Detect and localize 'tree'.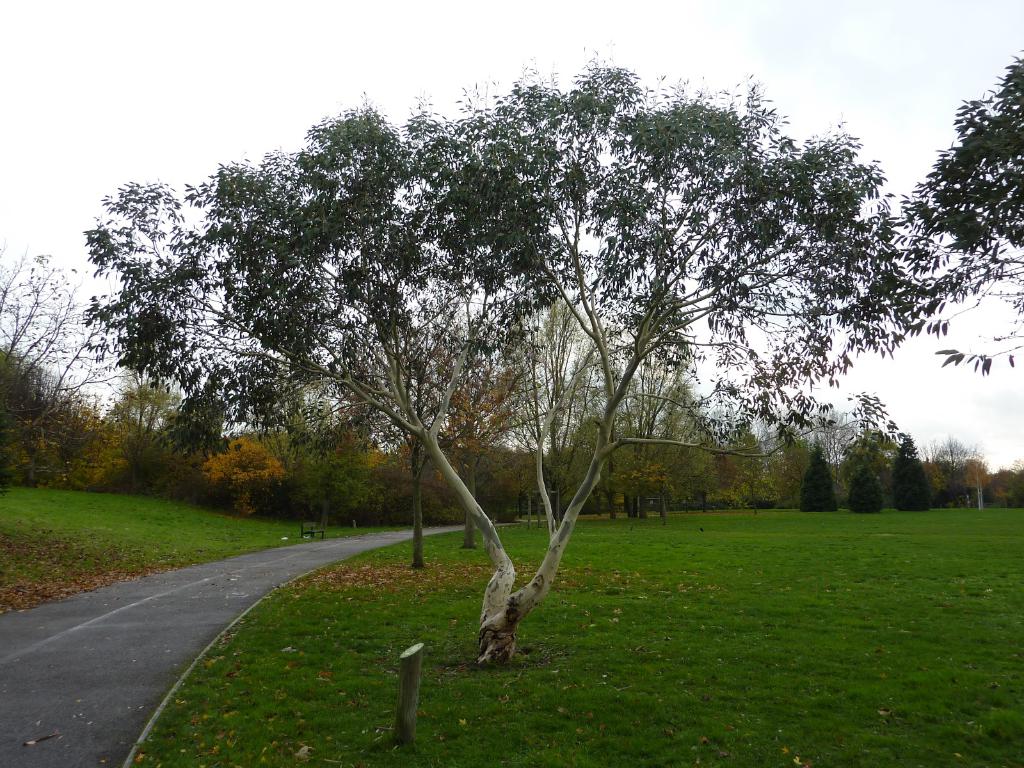
Localized at 792/444/838/512.
